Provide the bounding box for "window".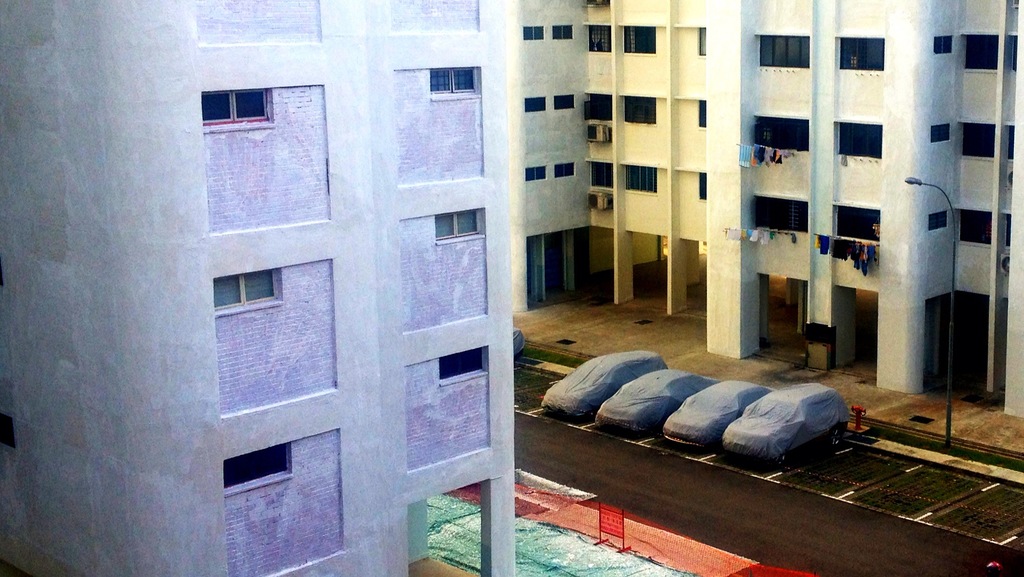
region(553, 25, 575, 43).
